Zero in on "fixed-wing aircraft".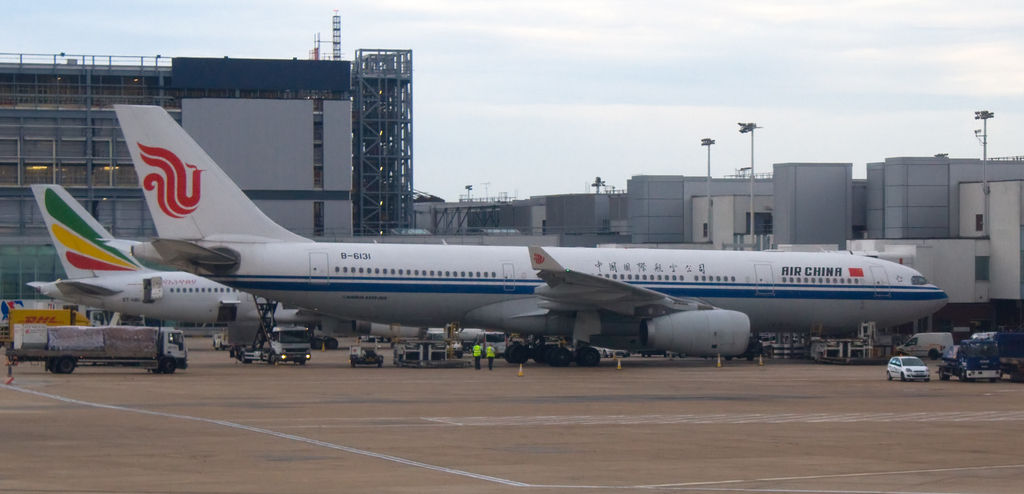
Zeroed in: (left=93, top=101, right=952, bottom=362).
